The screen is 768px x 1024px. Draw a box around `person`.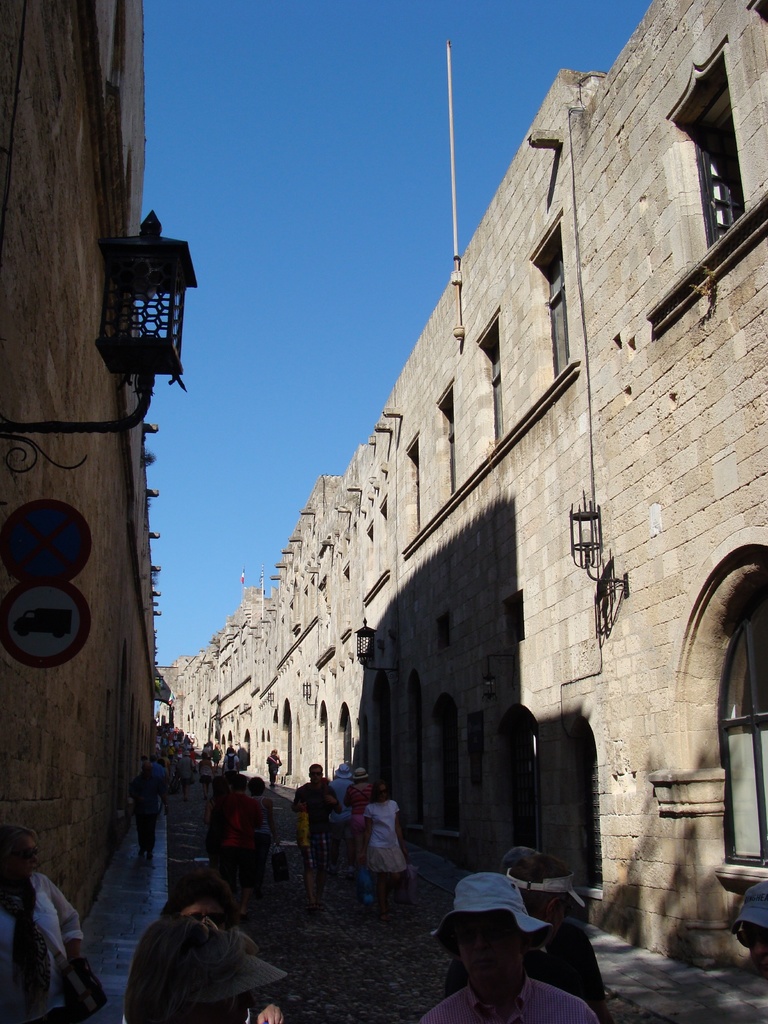
x1=2 y1=817 x2=96 y2=1020.
